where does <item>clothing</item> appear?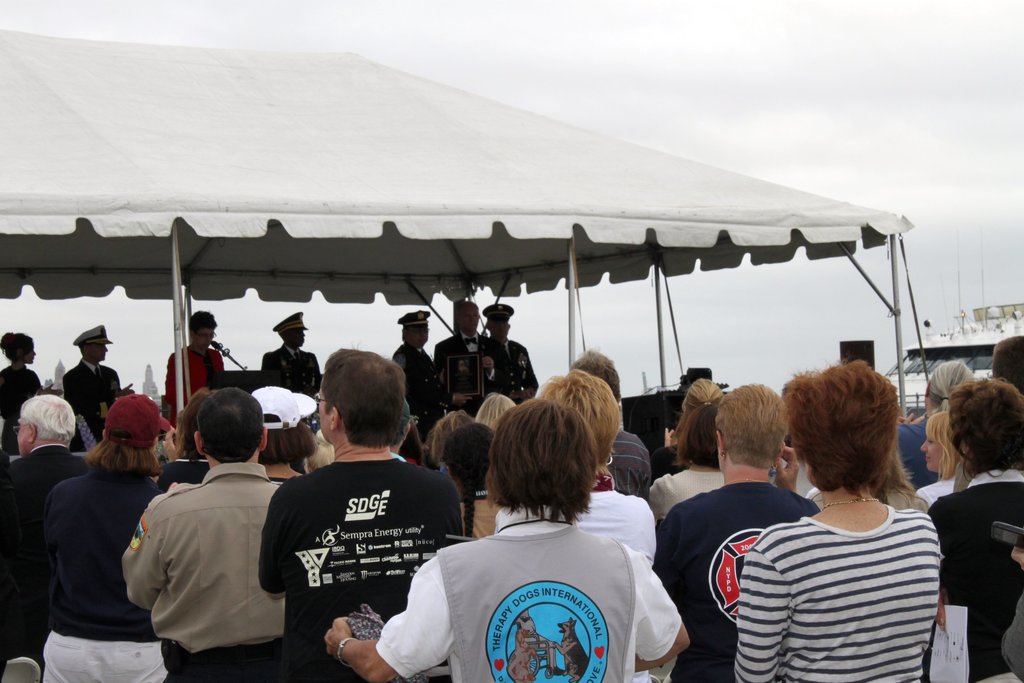
Appears at {"x1": 487, "y1": 343, "x2": 545, "y2": 407}.
